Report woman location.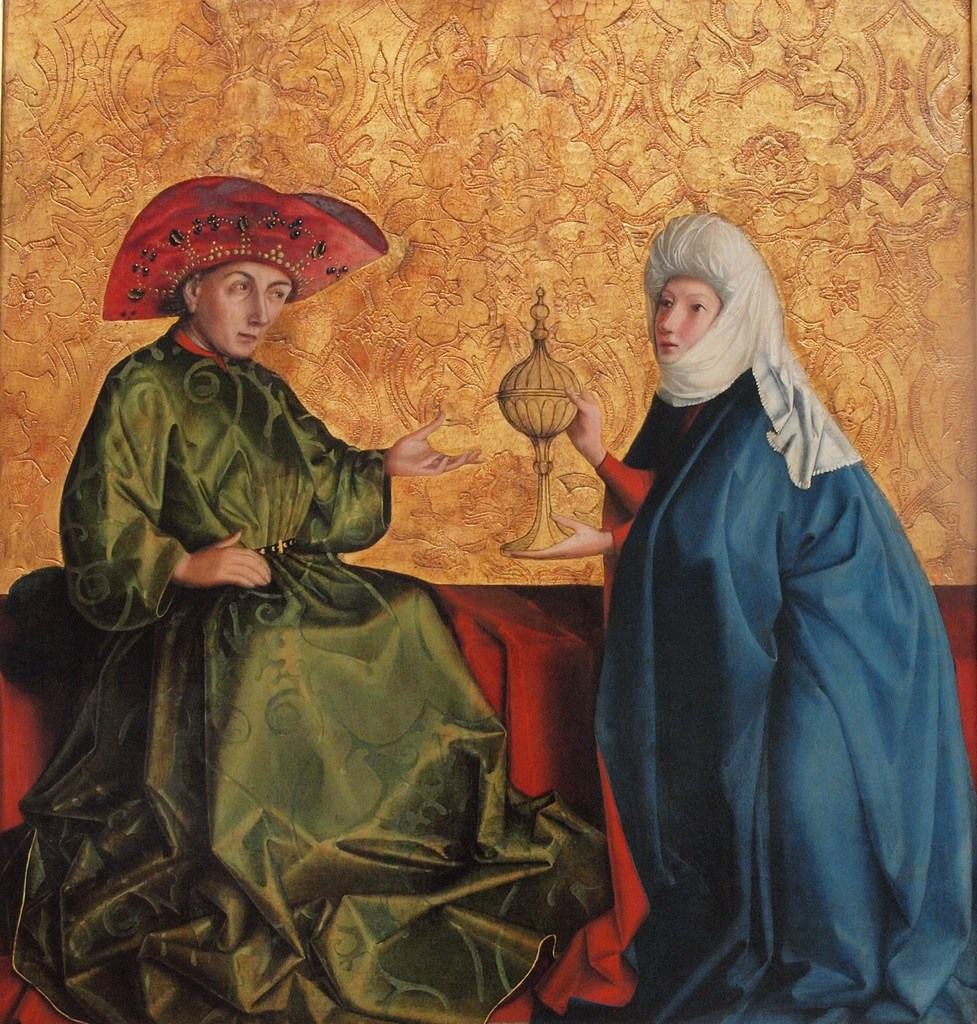
Report: BBox(63, 175, 628, 963).
